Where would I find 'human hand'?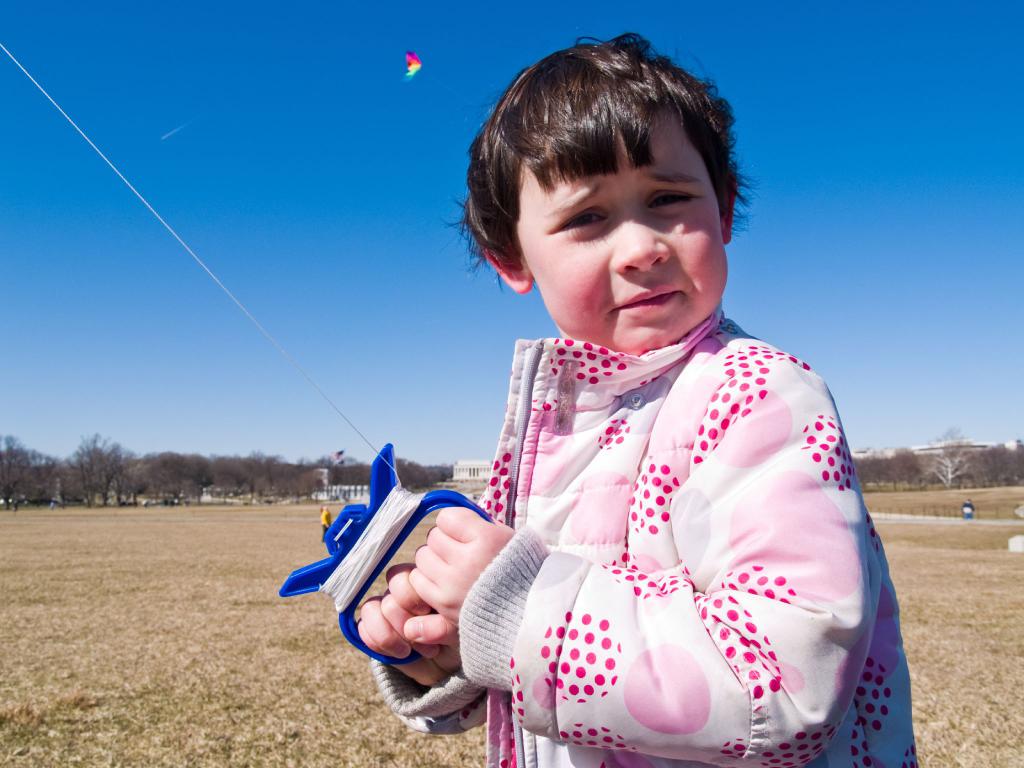
At (left=409, top=502, right=517, bottom=631).
